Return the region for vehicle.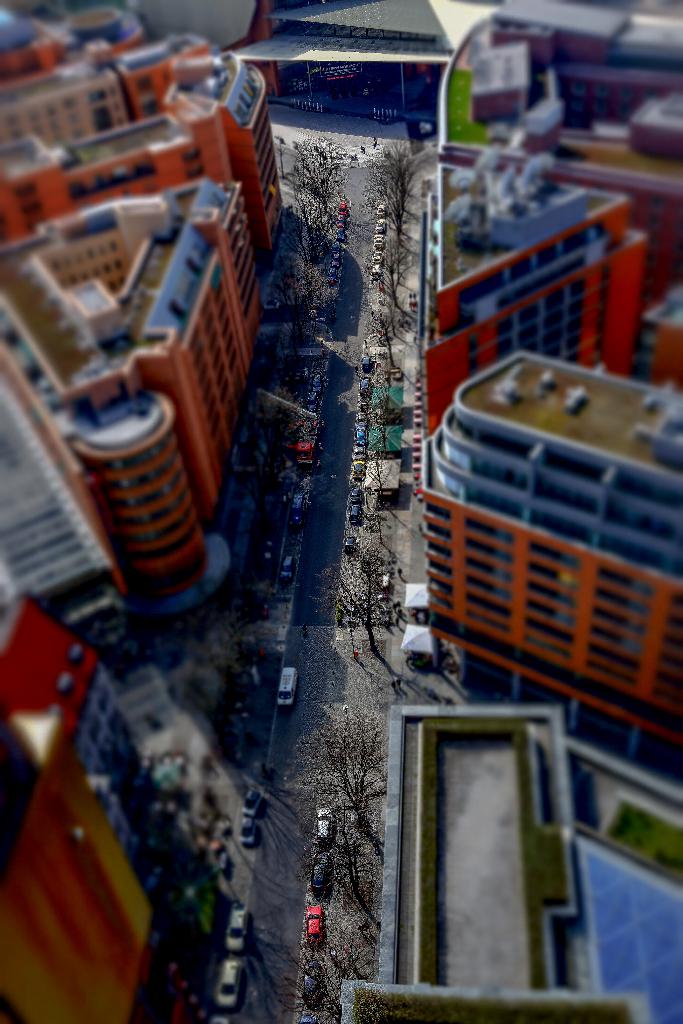
(x1=212, y1=960, x2=243, y2=1005).
